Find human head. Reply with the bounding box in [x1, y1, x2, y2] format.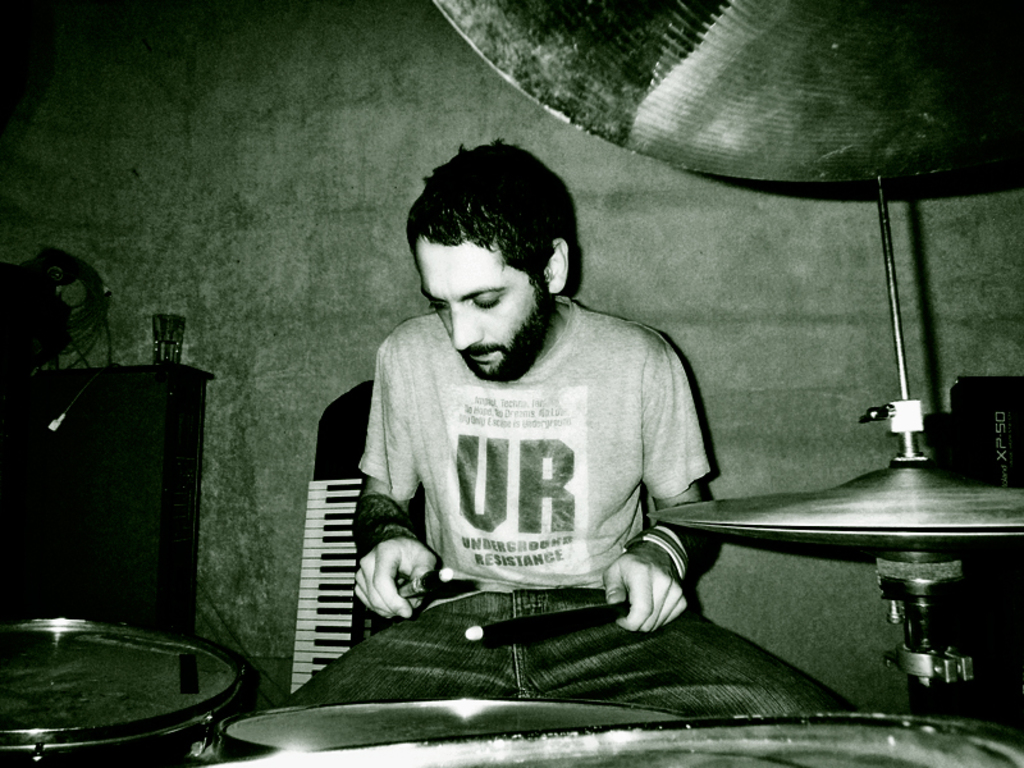
[399, 142, 582, 374].
